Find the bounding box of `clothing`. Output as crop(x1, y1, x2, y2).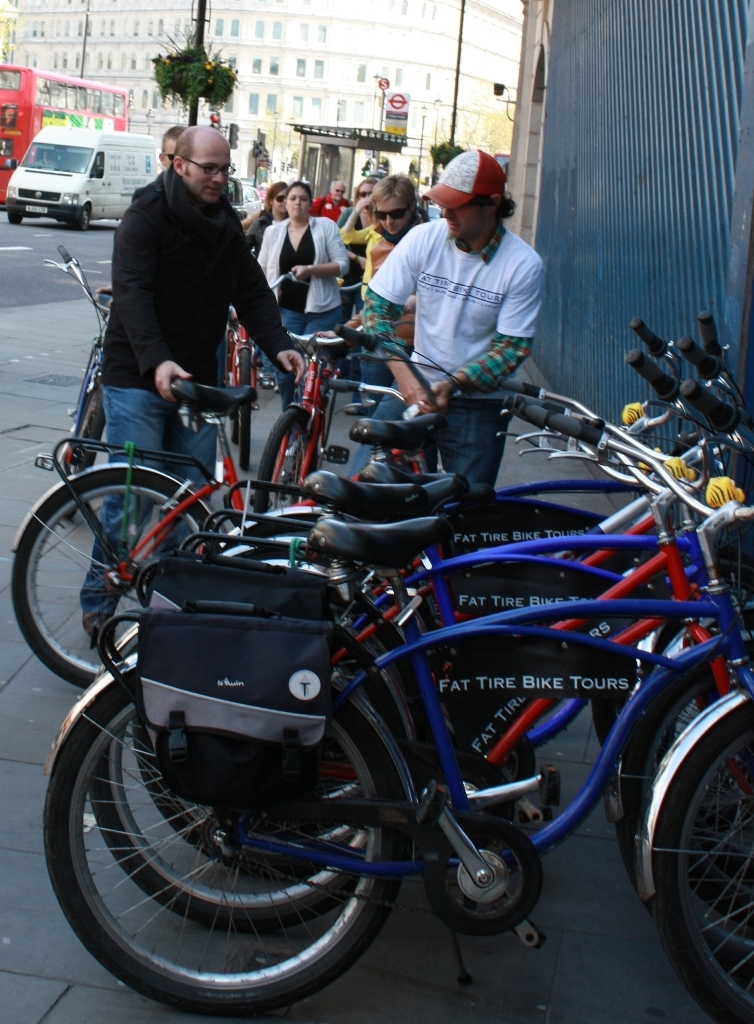
crop(81, 167, 295, 609).
